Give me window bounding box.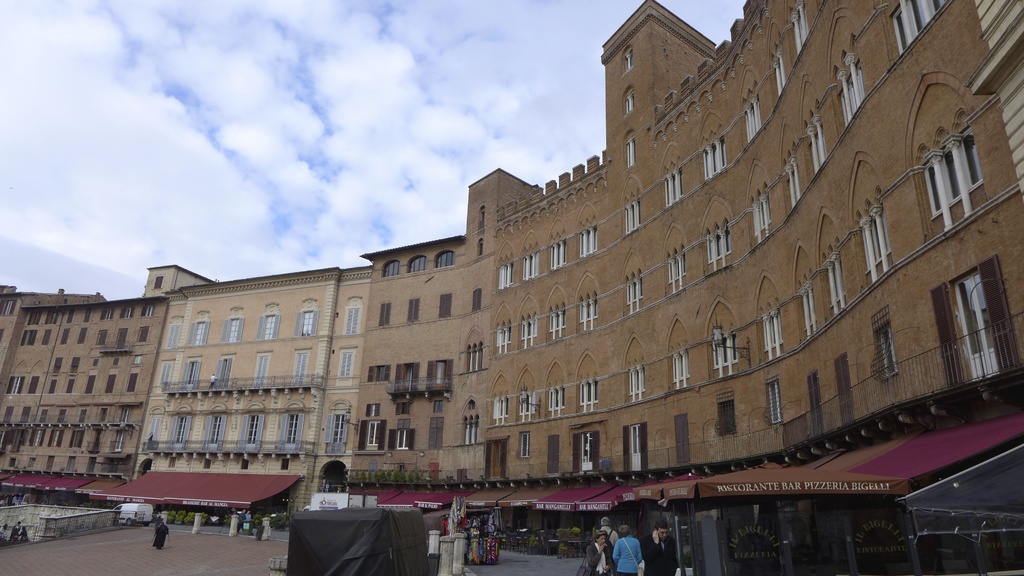
box(102, 307, 118, 321).
